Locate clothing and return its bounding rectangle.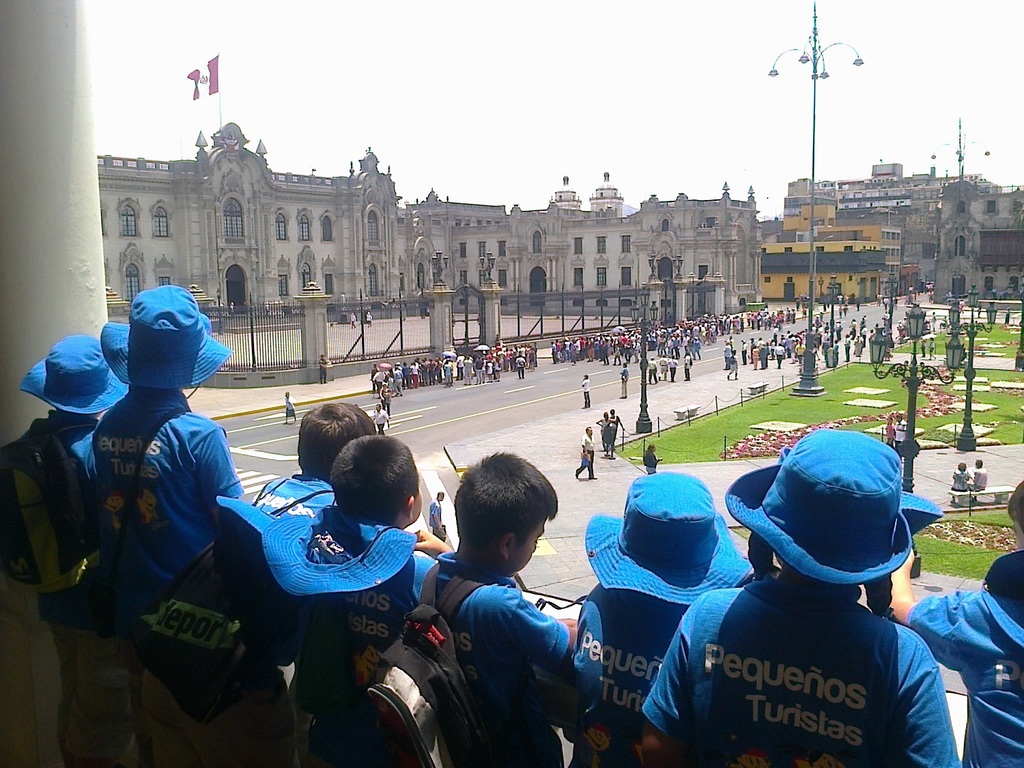
region(950, 464, 971, 490).
